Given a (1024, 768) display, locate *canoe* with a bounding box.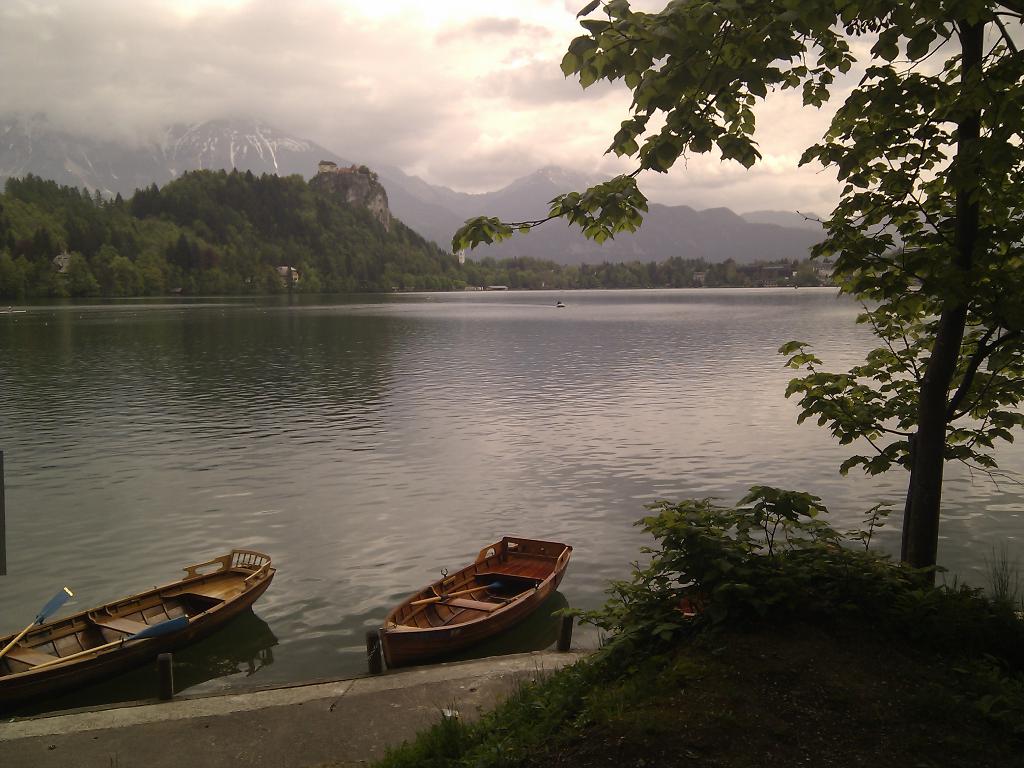
Located: 0 546 280 717.
